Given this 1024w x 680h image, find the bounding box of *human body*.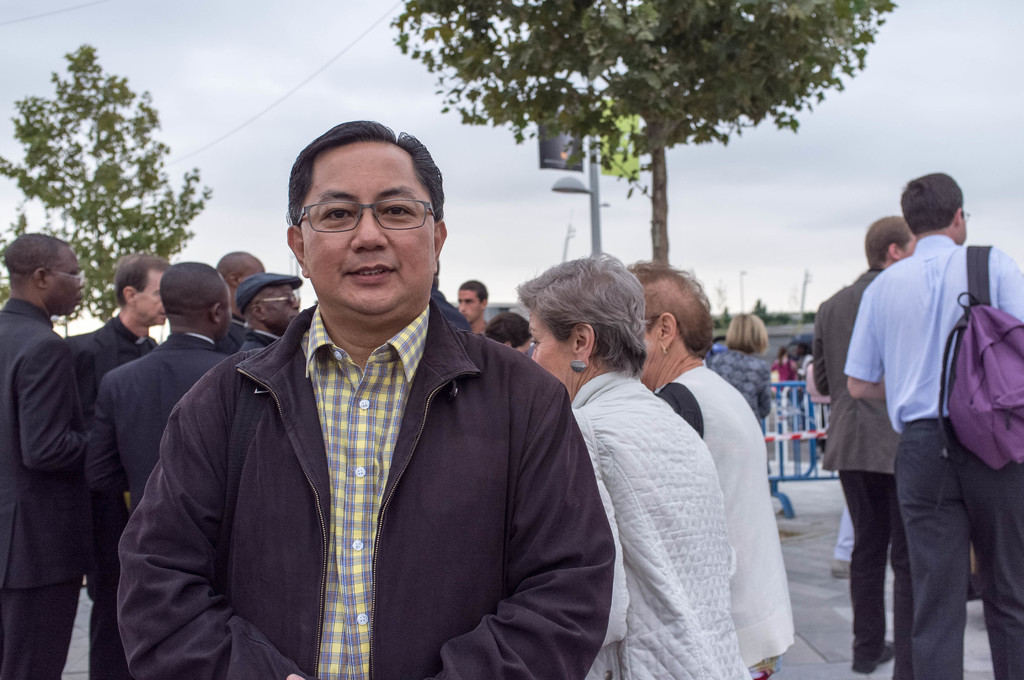
90:331:237:679.
